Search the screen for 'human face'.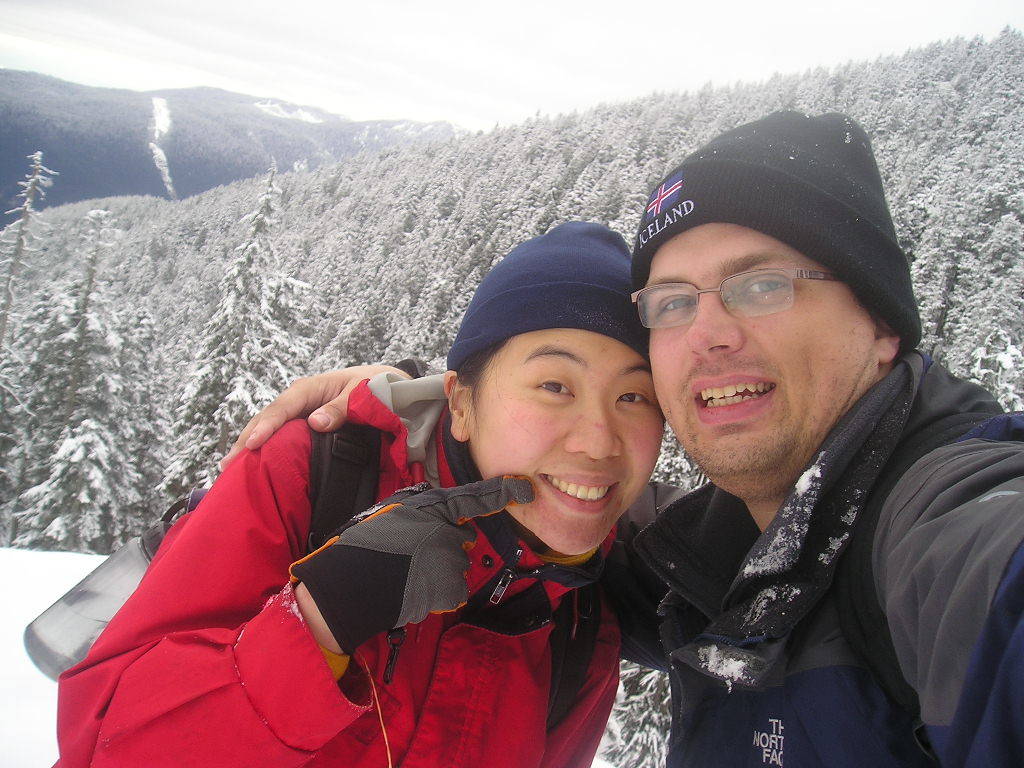
Found at <bbox>482, 331, 664, 553</bbox>.
